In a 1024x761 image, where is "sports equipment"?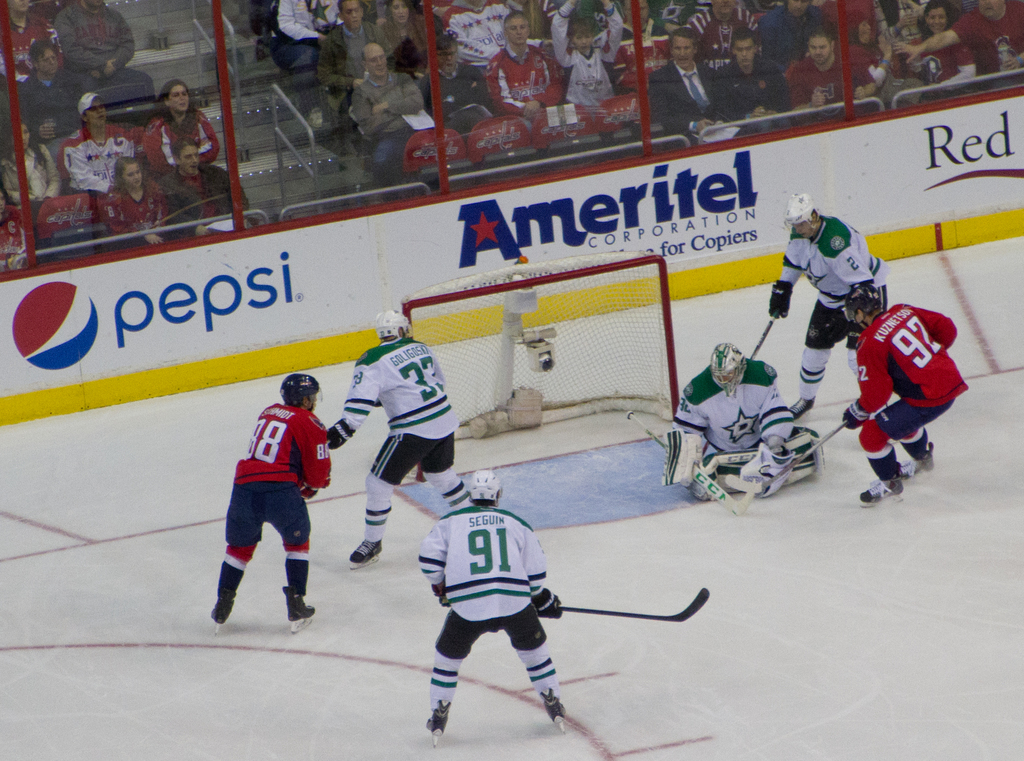
crop(319, 417, 356, 448).
